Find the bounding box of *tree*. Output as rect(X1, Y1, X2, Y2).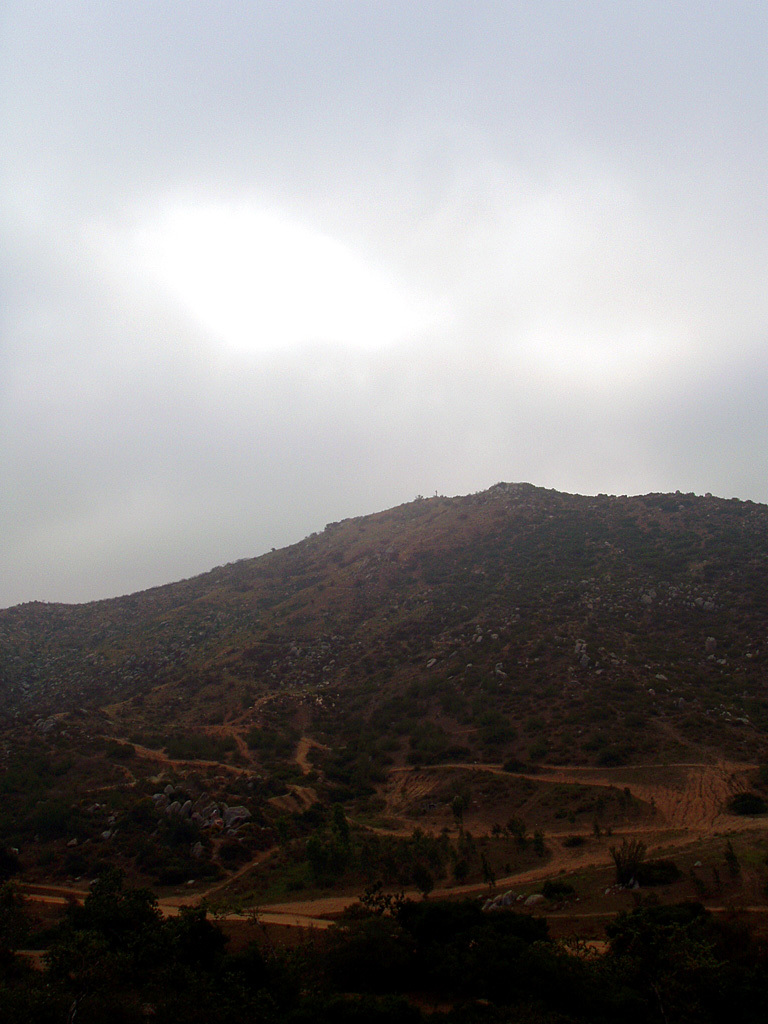
rect(609, 833, 649, 890).
